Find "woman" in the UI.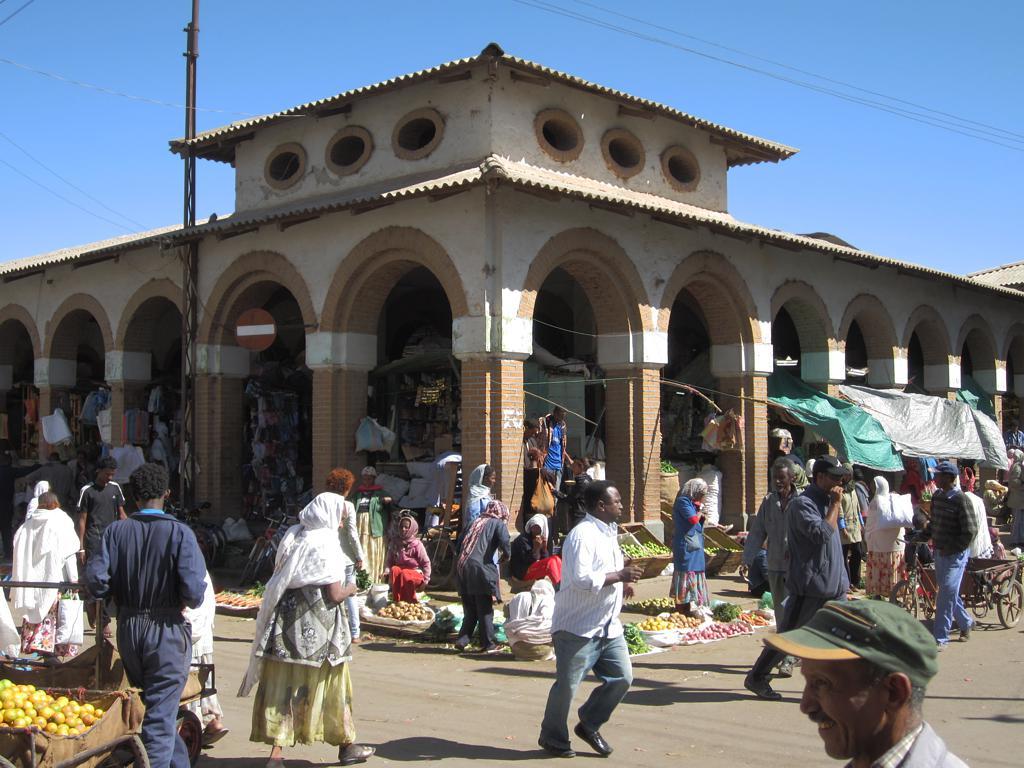
UI element at 388/514/429/603.
